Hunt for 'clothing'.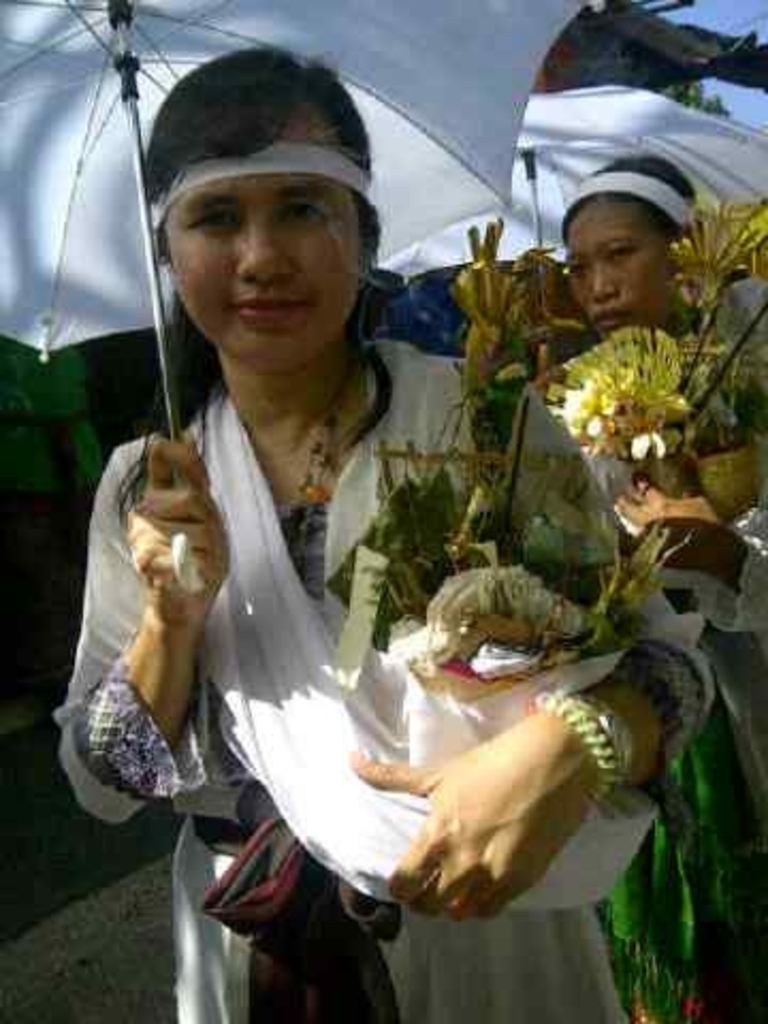
Hunted down at <bbox>87, 188, 674, 969</bbox>.
